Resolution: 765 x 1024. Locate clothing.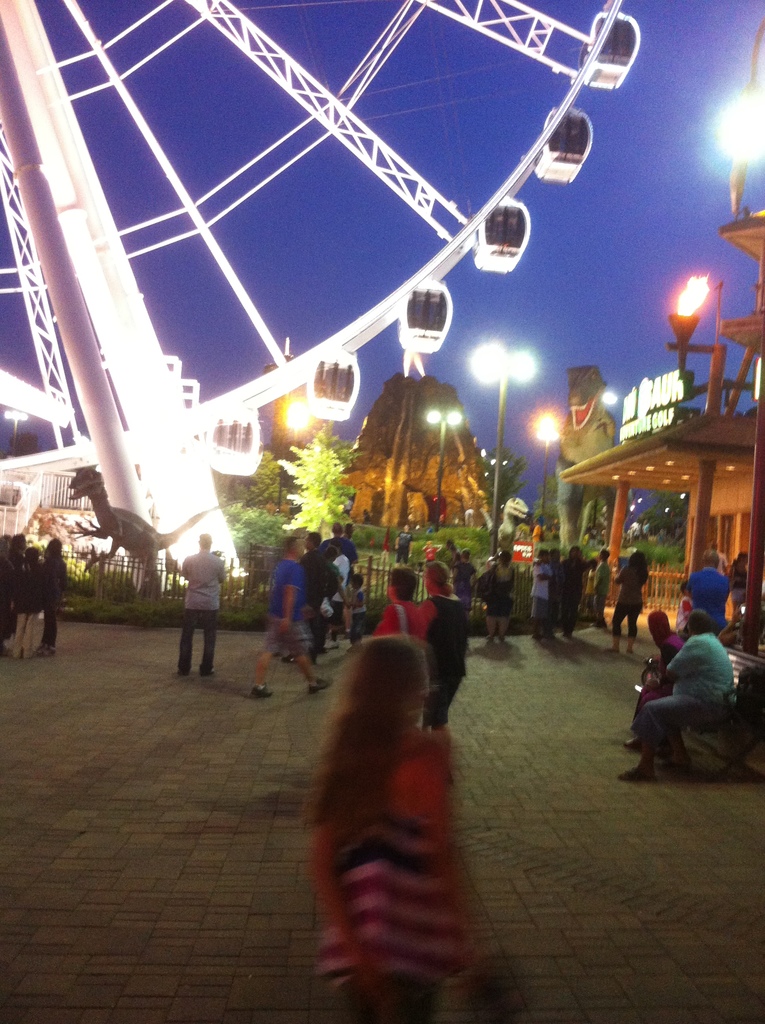
551/559/565/626.
